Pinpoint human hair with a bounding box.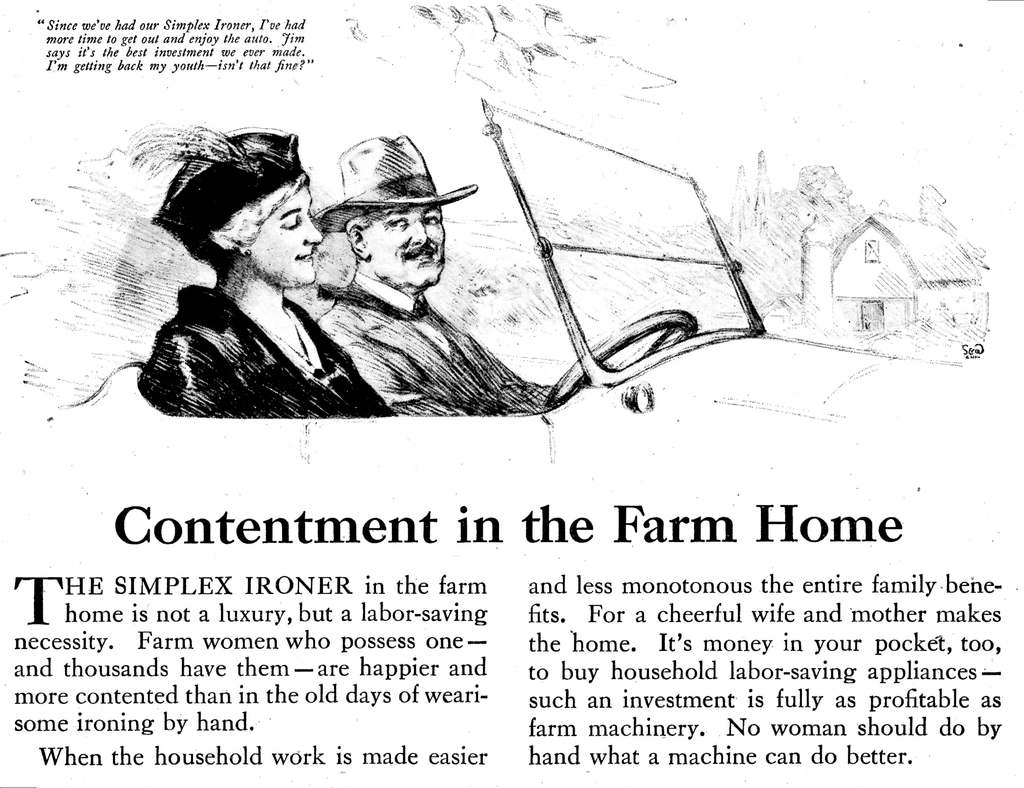
154:125:305:262.
